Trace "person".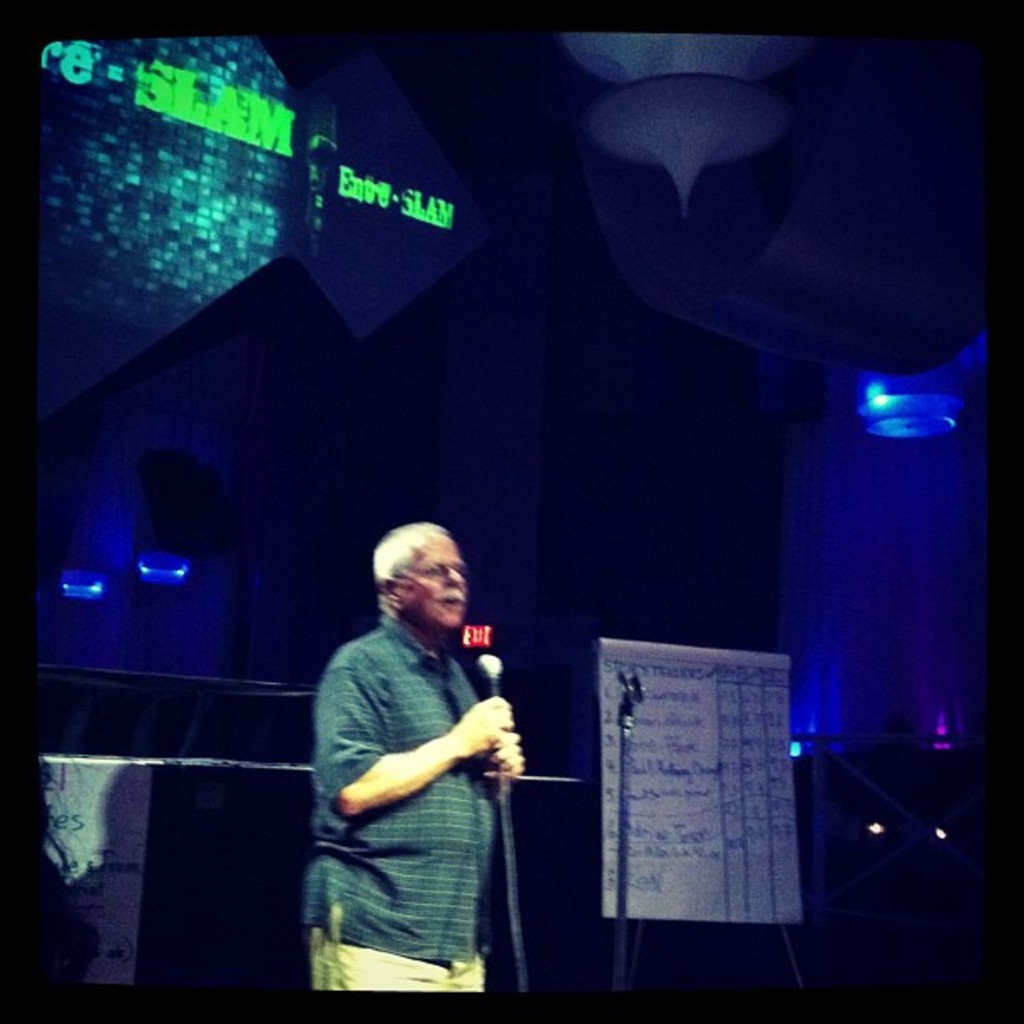
Traced to crop(300, 479, 552, 991).
